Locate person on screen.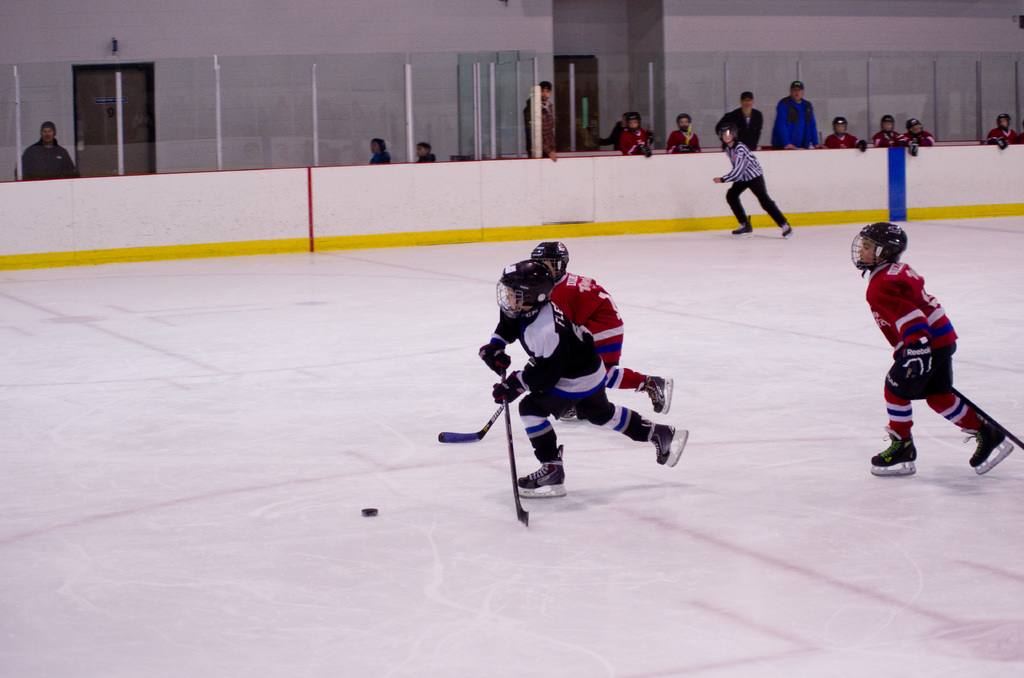
On screen at locate(662, 112, 695, 151).
